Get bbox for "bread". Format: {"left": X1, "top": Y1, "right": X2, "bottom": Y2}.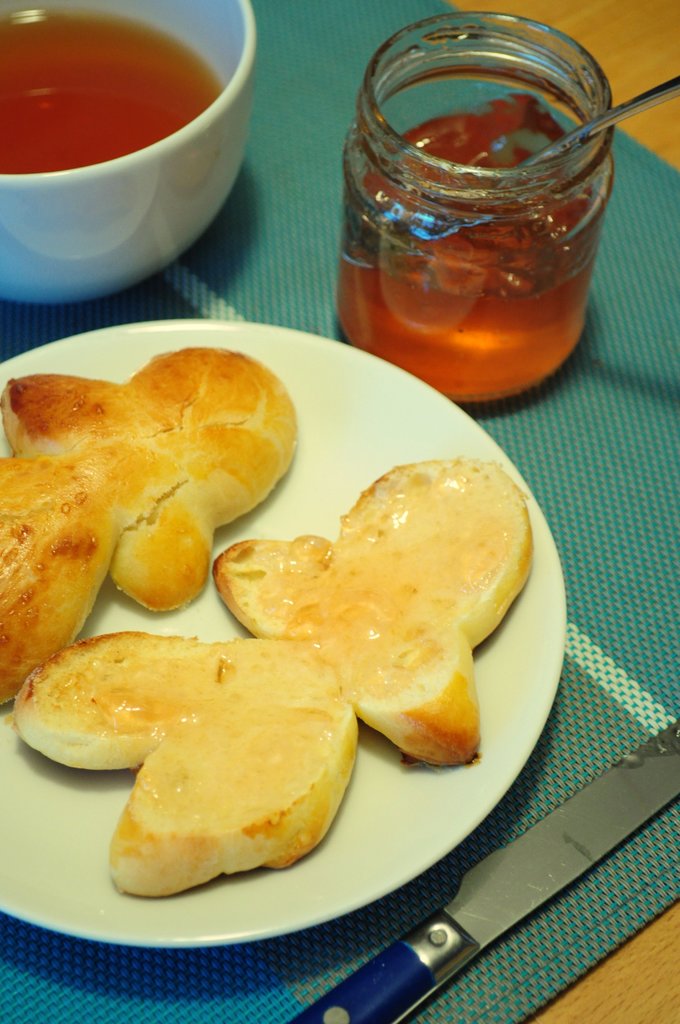
{"left": 1, "top": 342, "right": 307, "bottom": 646}.
